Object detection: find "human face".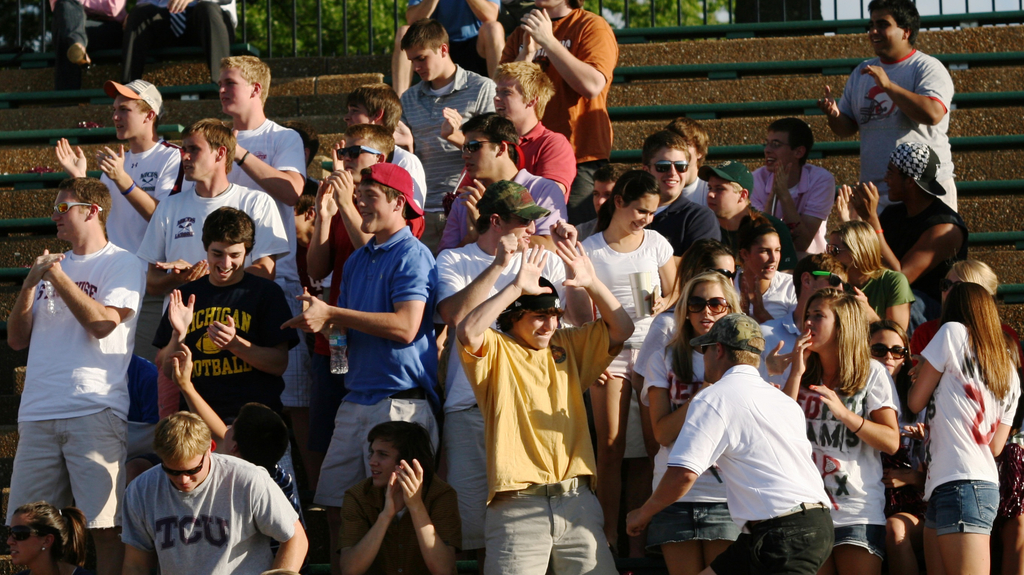
345/135/382/177.
